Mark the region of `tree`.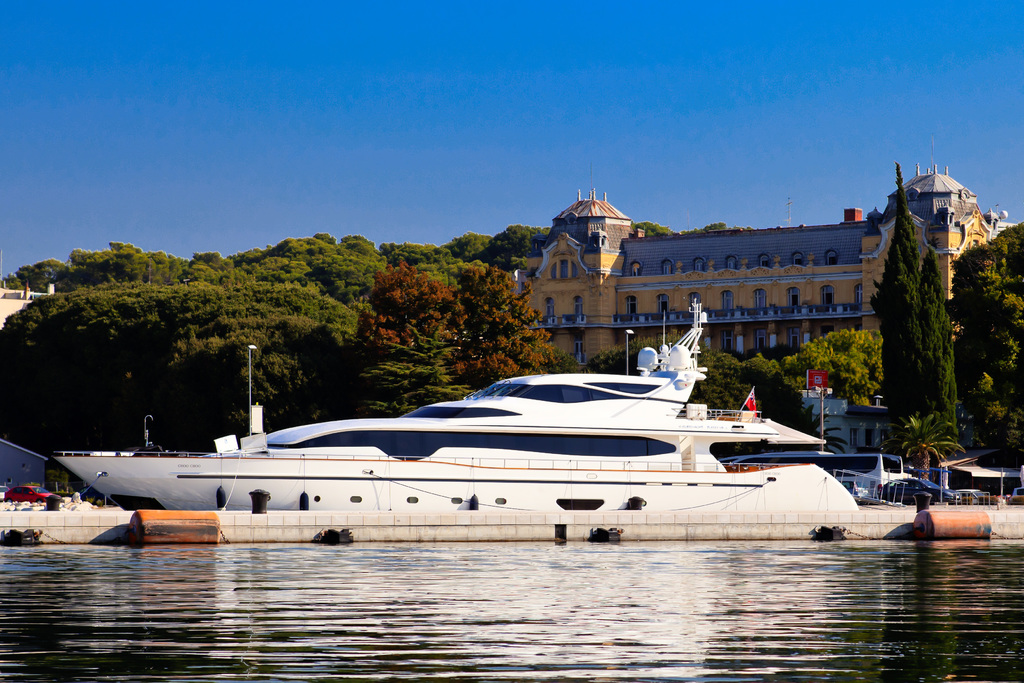
Region: bbox(949, 218, 1023, 468).
